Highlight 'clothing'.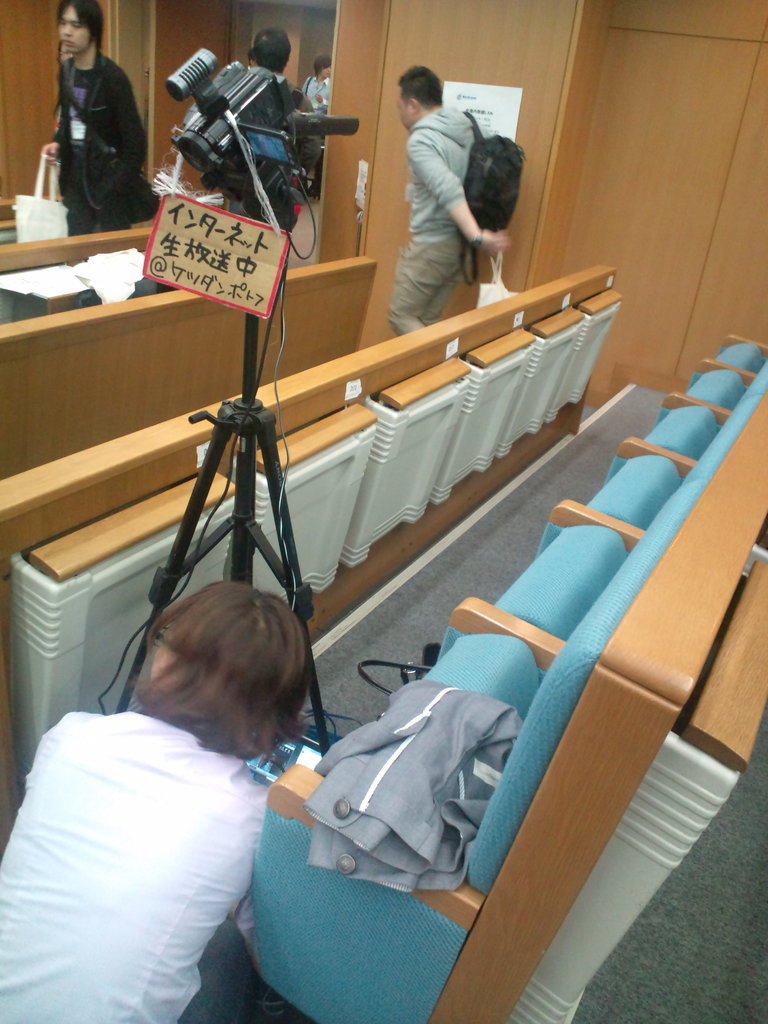
Highlighted region: x1=302, y1=74, x2=330, y2=114.
